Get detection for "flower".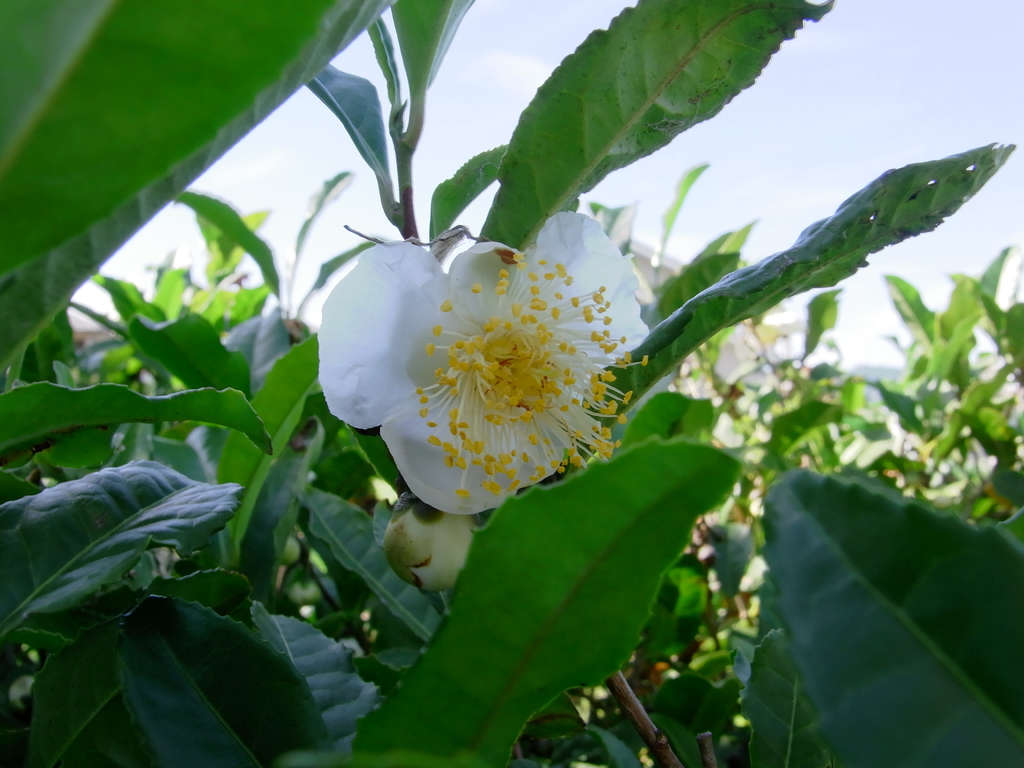
Detection: rect(326, 210, 645, 527).
